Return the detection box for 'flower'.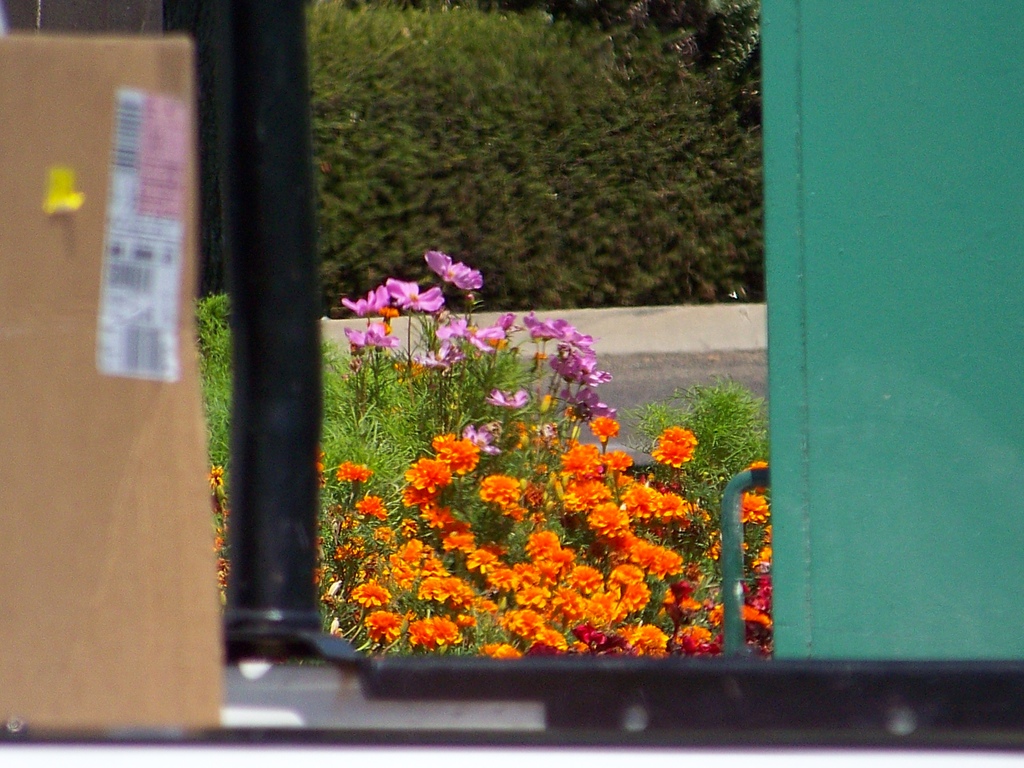
[423, 346, 449, 373].
